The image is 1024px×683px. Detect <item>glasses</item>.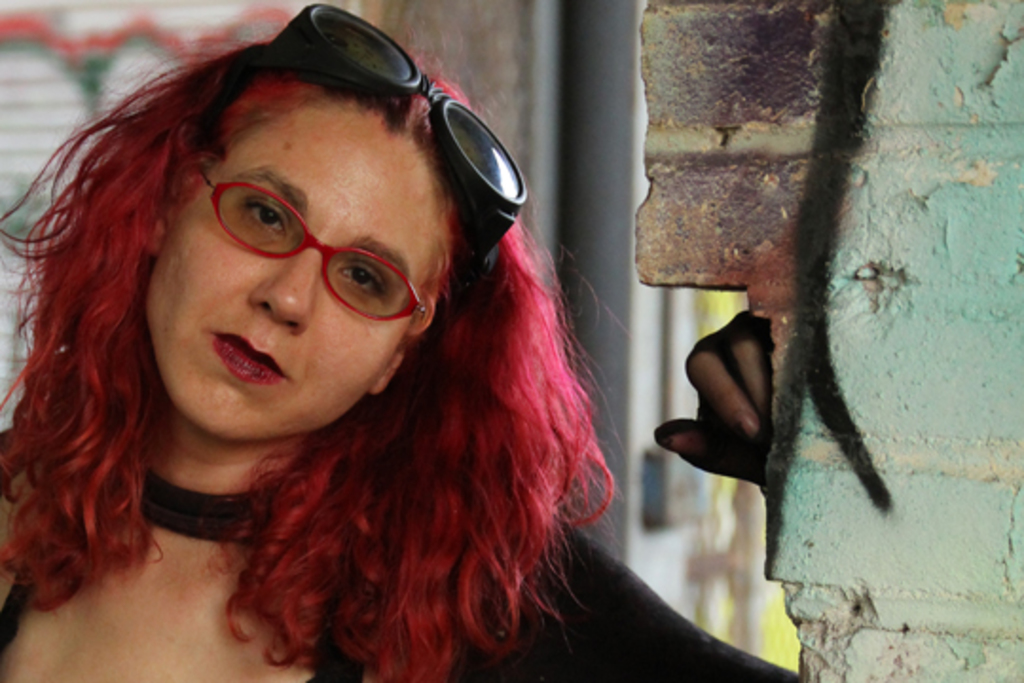
Detection: rect(159, 163, 411, 309).
